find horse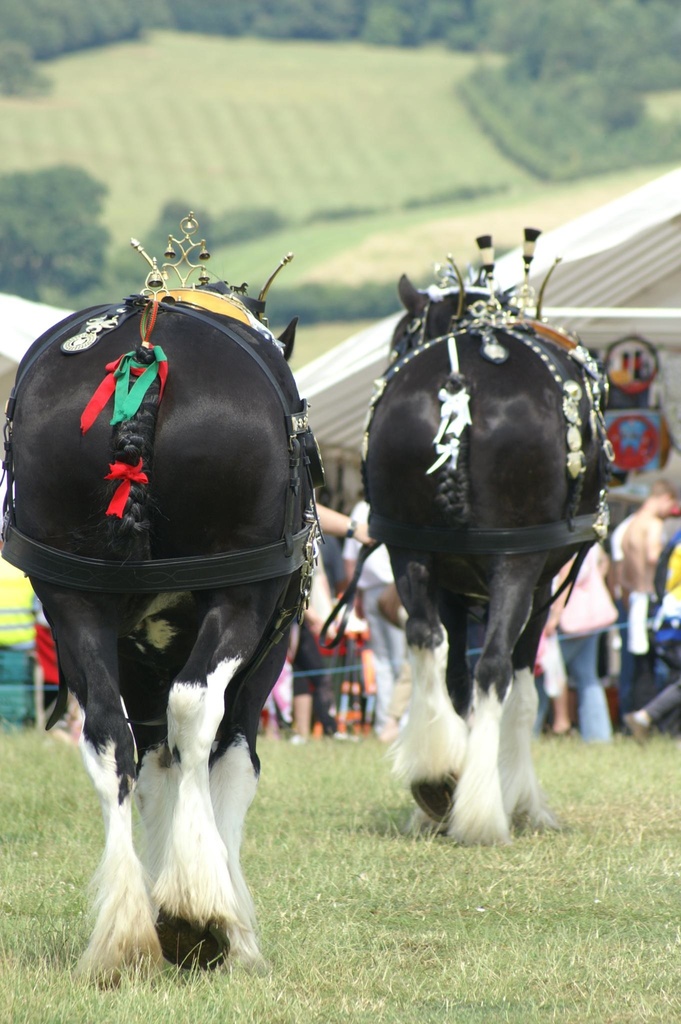
box=[333, 228, 625, 858]
